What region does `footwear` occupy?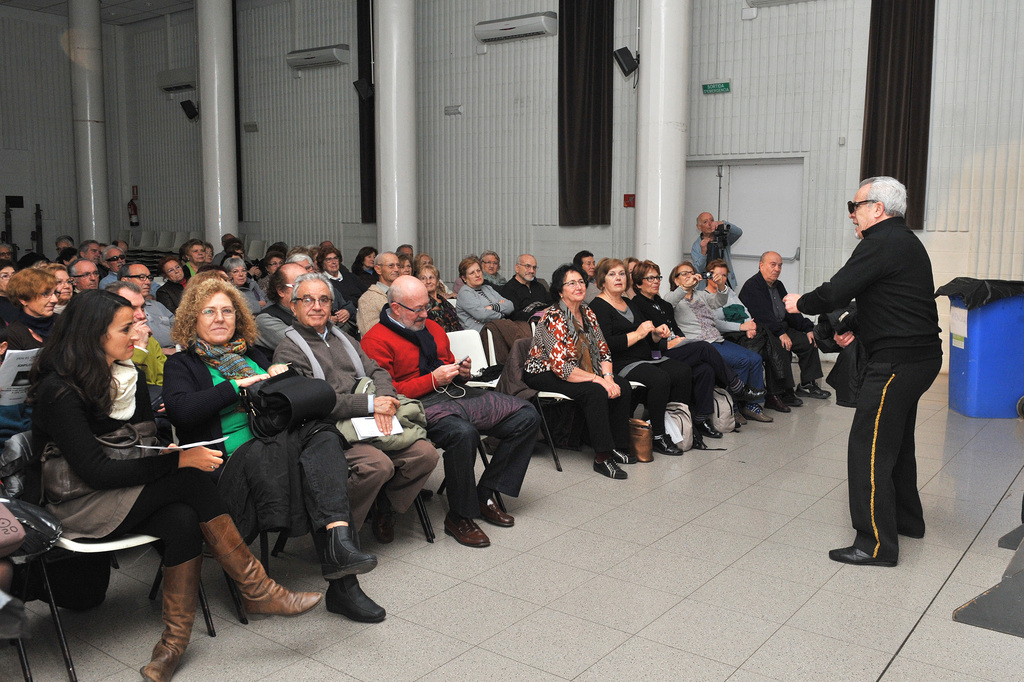
(832,540,895,565).
